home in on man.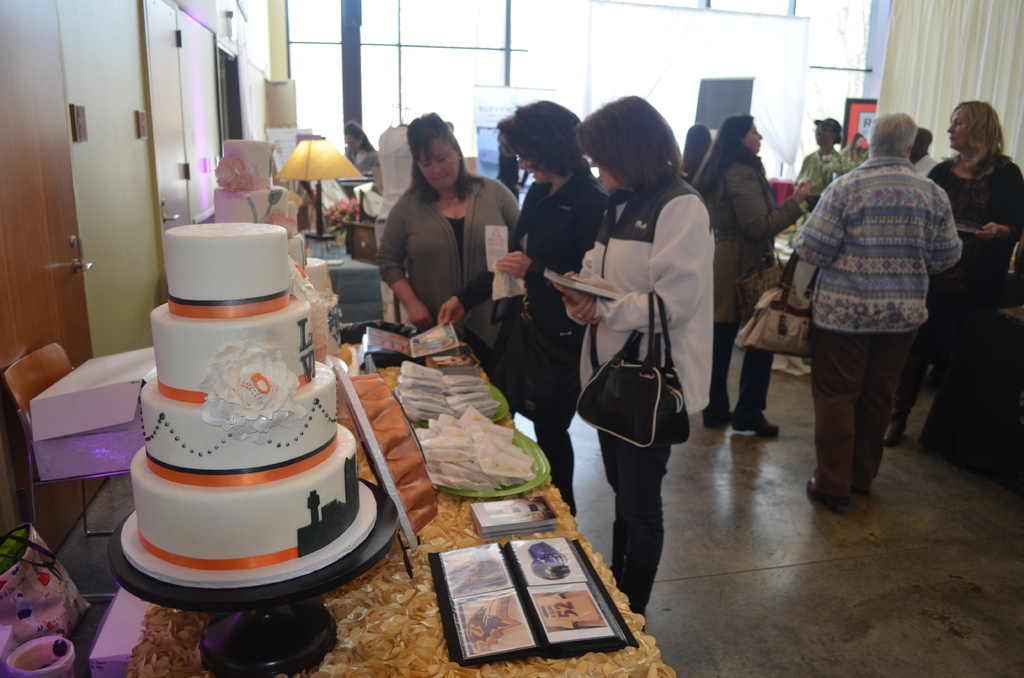
Homed in at Rect(760, 118, 961, 510).
